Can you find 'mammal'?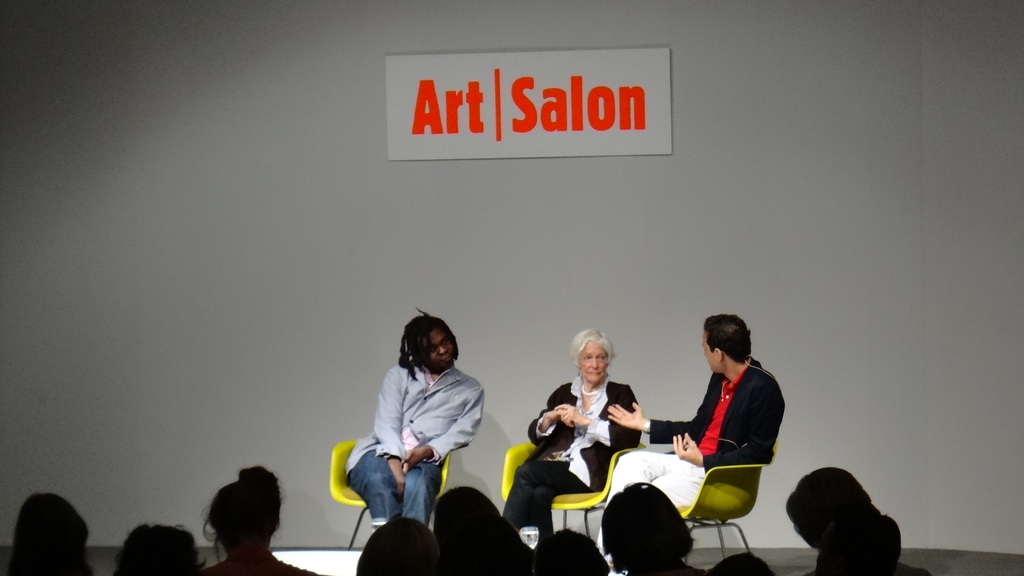
Yes, bounding box: box=[596, 310, 786, 575].
